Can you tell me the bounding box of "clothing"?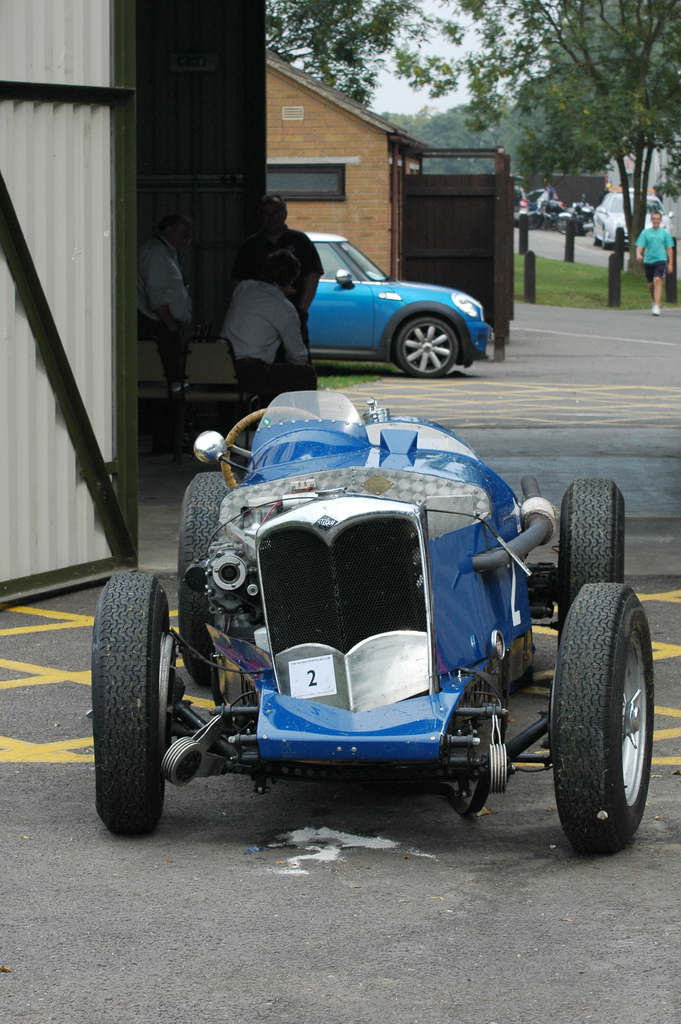
634/225/674/286.
